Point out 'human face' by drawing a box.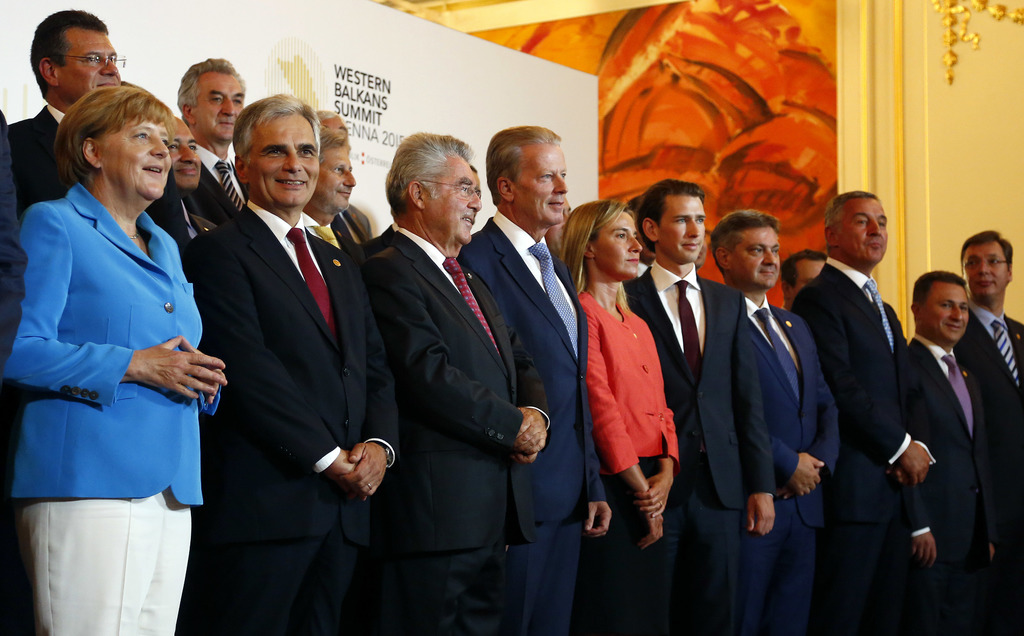
[543, 199, 575, 258].
